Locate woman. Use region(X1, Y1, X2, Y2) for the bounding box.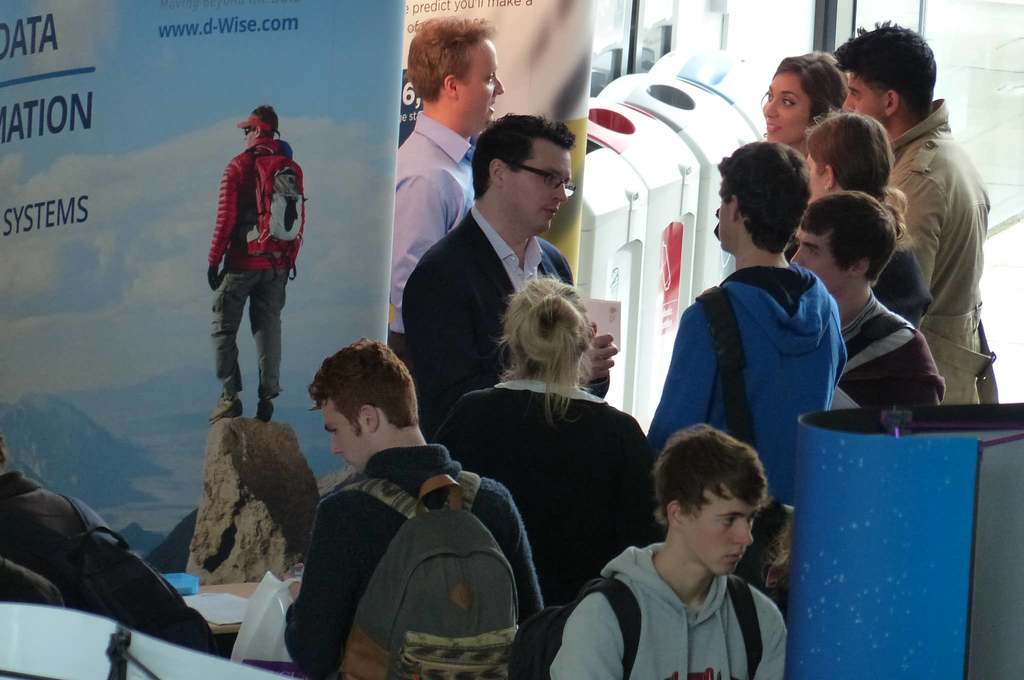
region(759, 54, 851, 158).
